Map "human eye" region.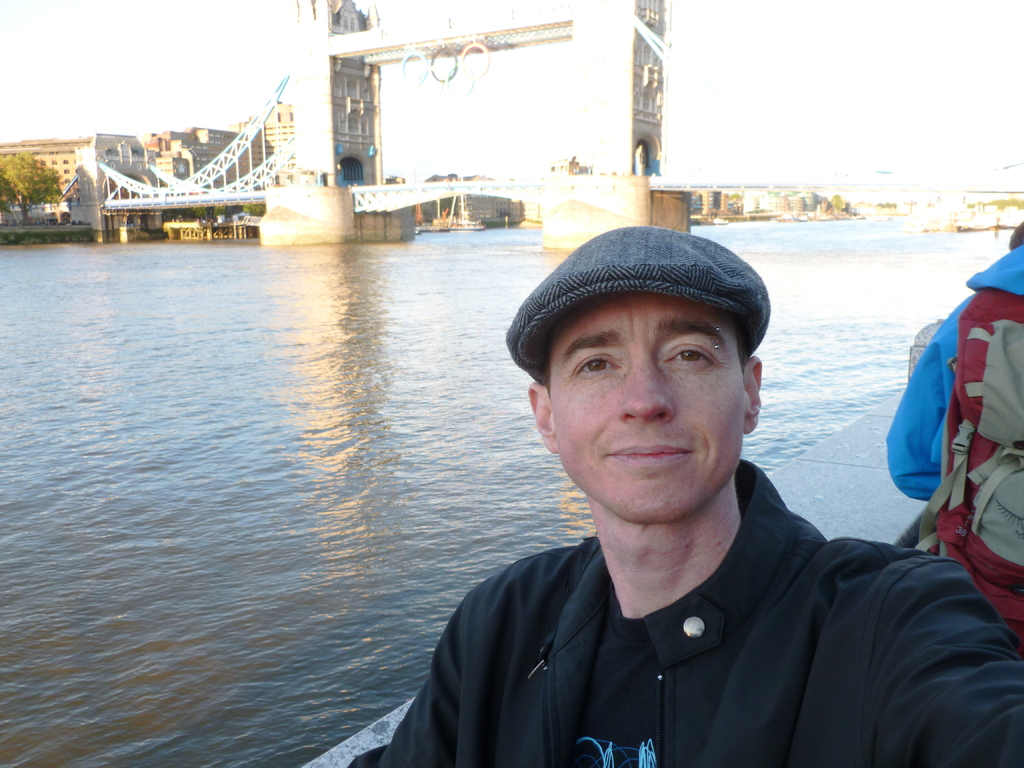
Mapped to (570,351,620,383).
